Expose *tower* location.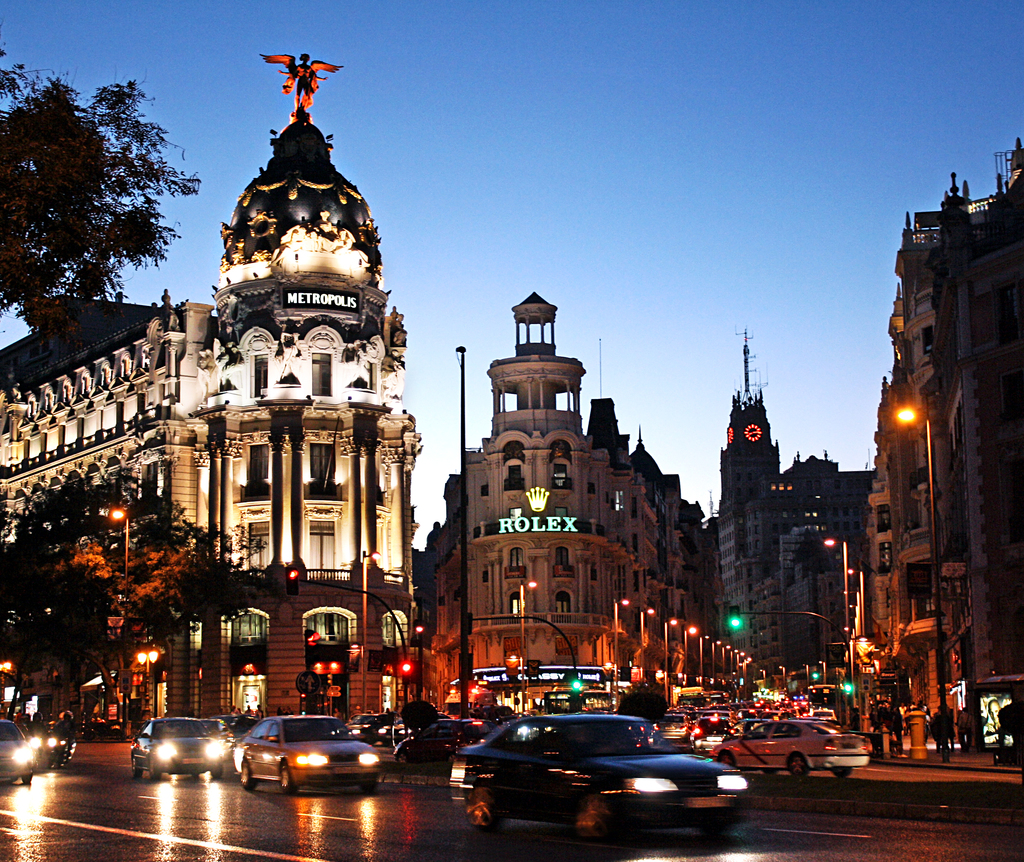
Exposed at detection(701, 329, 797, 697).
